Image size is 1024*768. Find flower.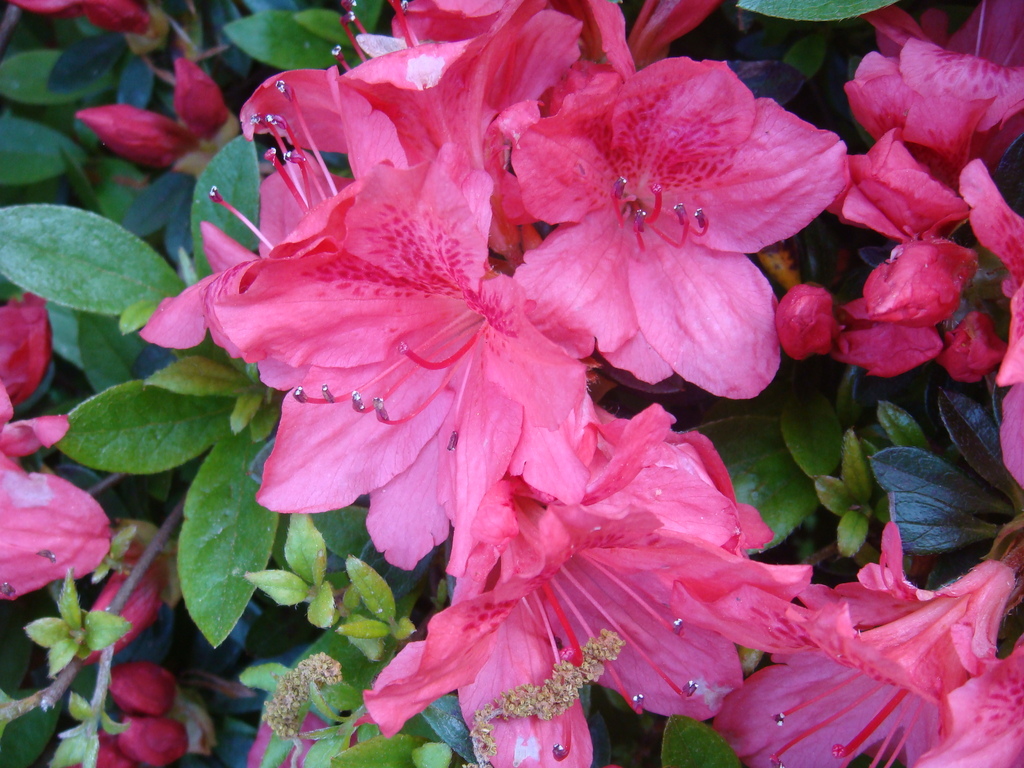
x1=365 y1=404 x2=816 y2=767.
